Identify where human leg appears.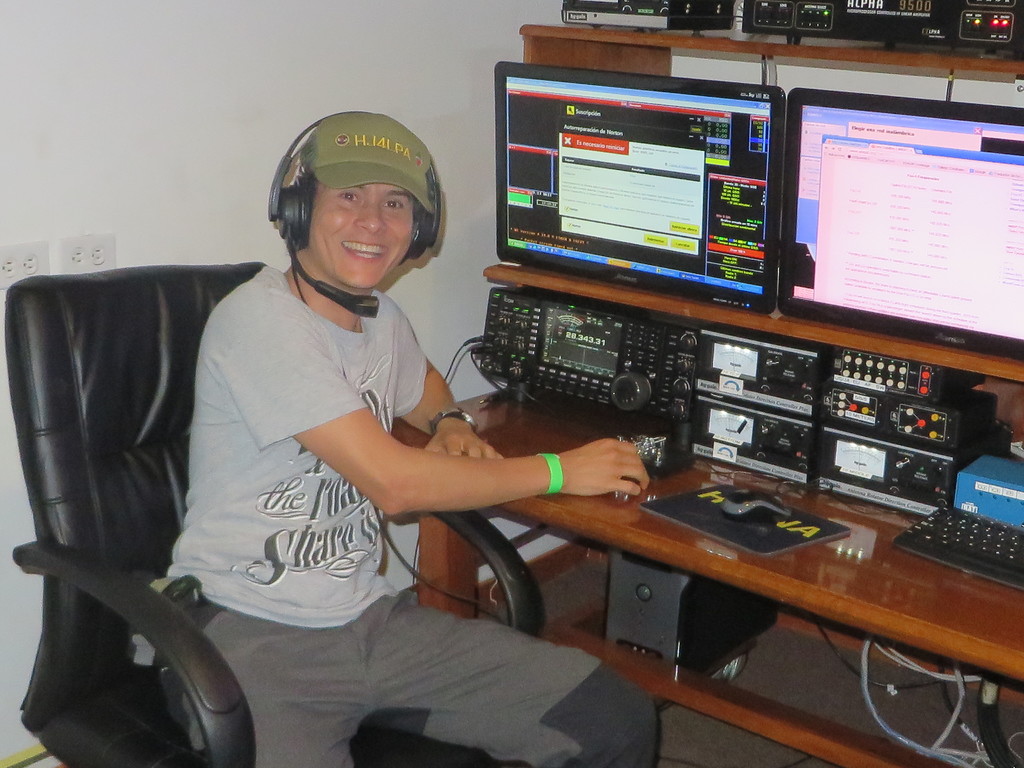
Appears at region(377, 577, 663, 767).
